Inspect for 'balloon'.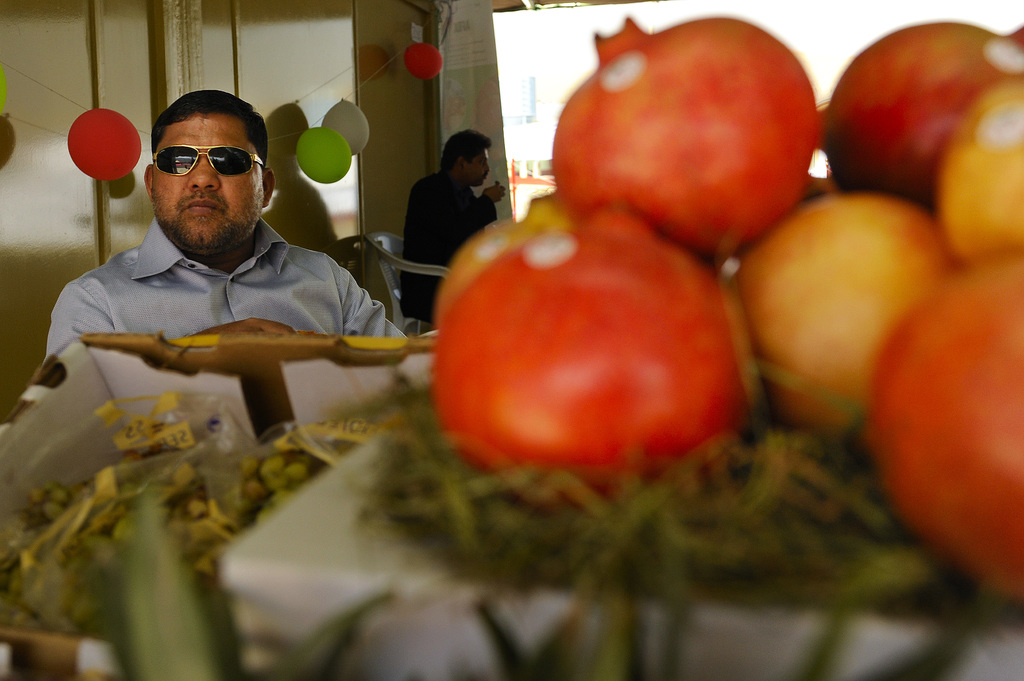
Inspection: bbox(319, 98, 371, 154).
